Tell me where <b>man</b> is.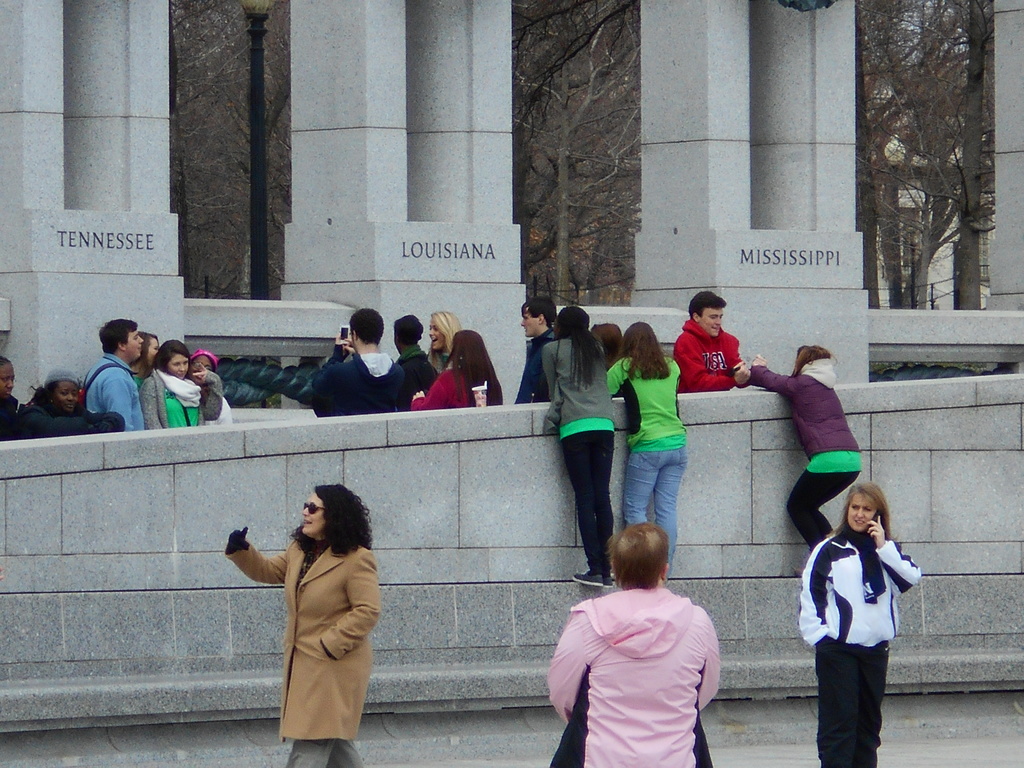
<b>man</b> is at {"x1": 312, "y1": 304, "x2": 405, "y2": 420}.
